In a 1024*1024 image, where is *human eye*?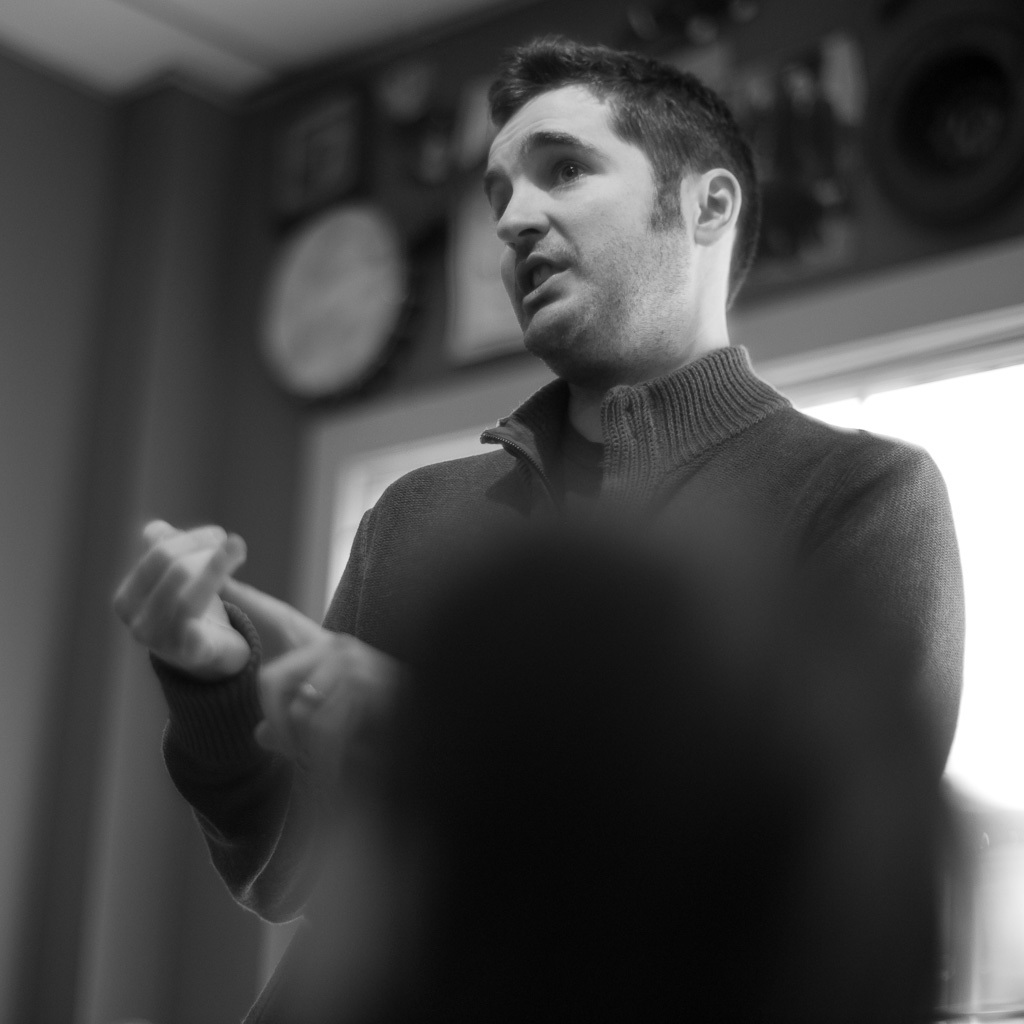
546,156,596,191.
